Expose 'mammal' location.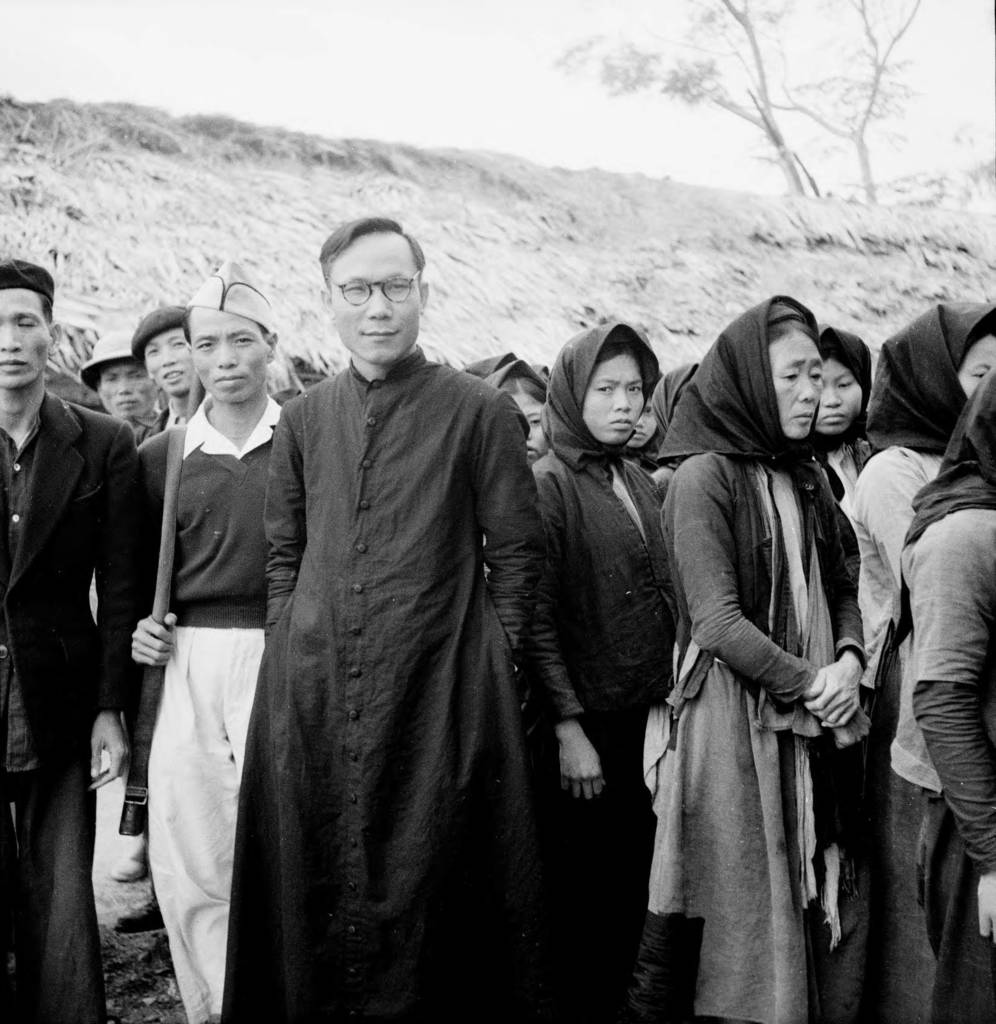
Exposed at bbox=(132, 259, 284, 1023).
